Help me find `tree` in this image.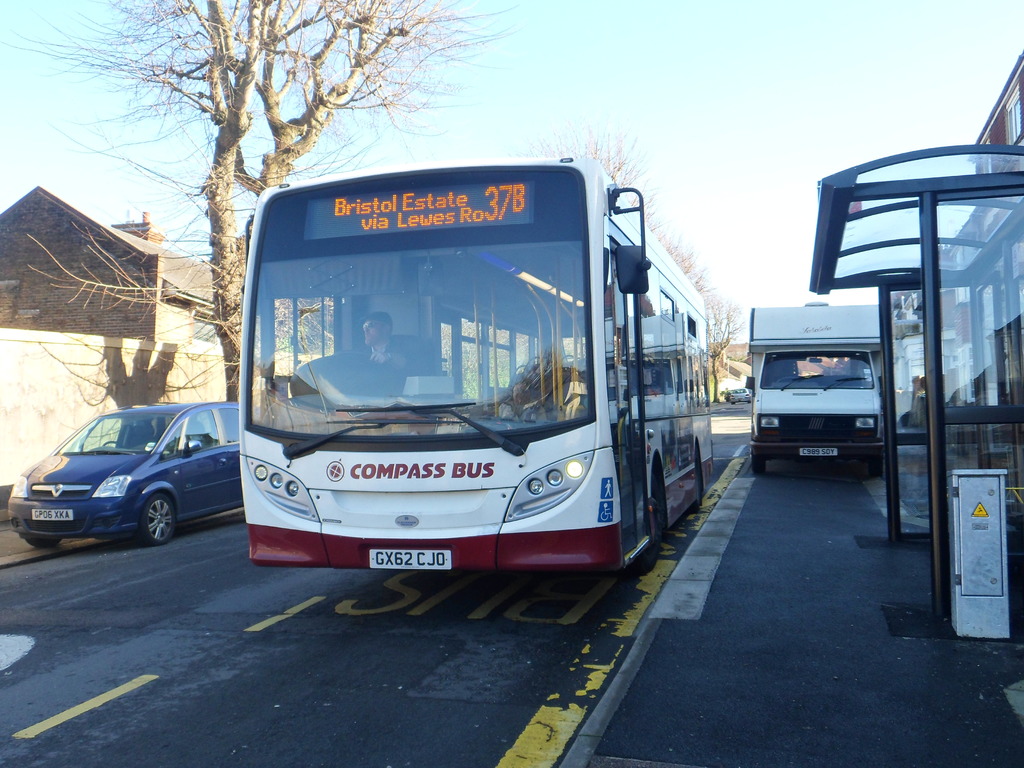
Found it: <bbox>637, 193, 706, 296</bbox>.
